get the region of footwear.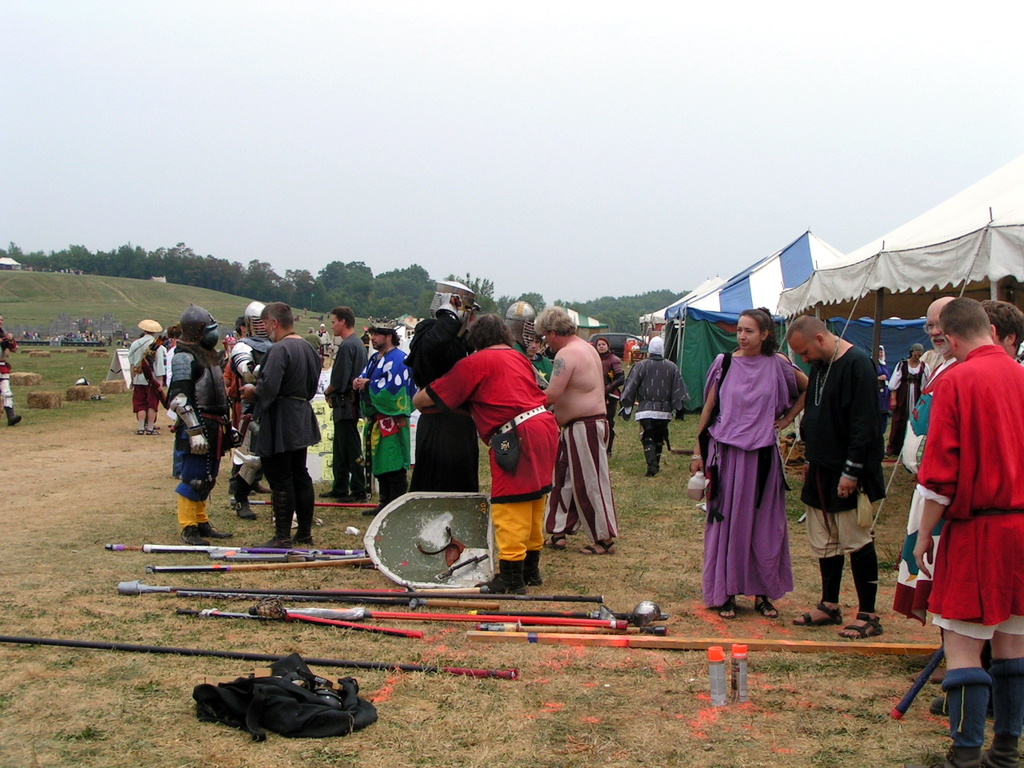
{"x1": 794, "y1": 598, "x2": 841, "y2": 624}.
